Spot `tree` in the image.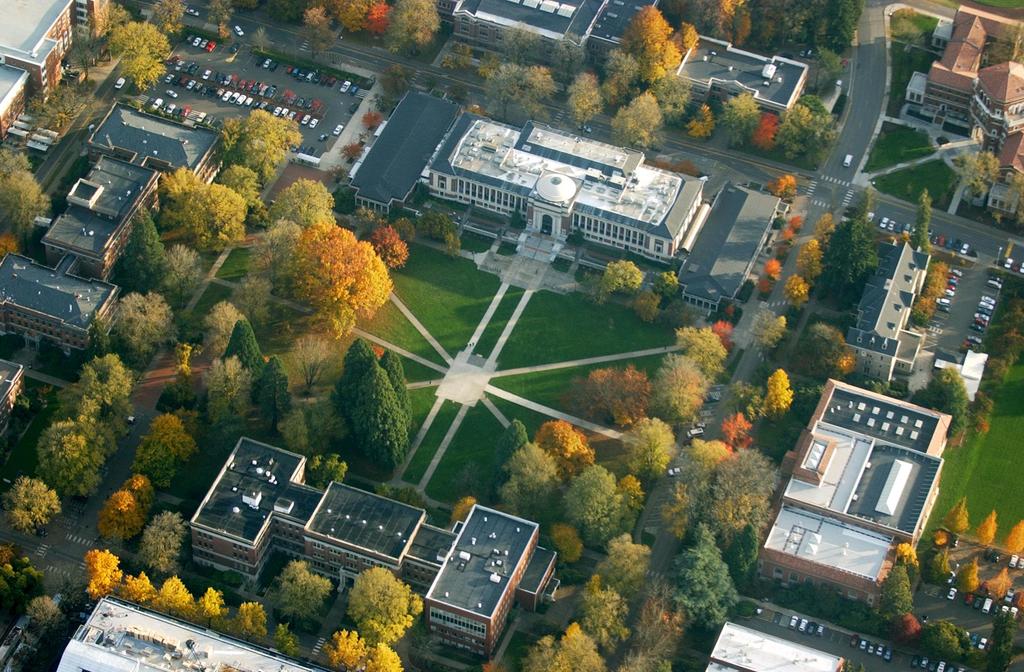
`tree` found at 508:209:529:228.
